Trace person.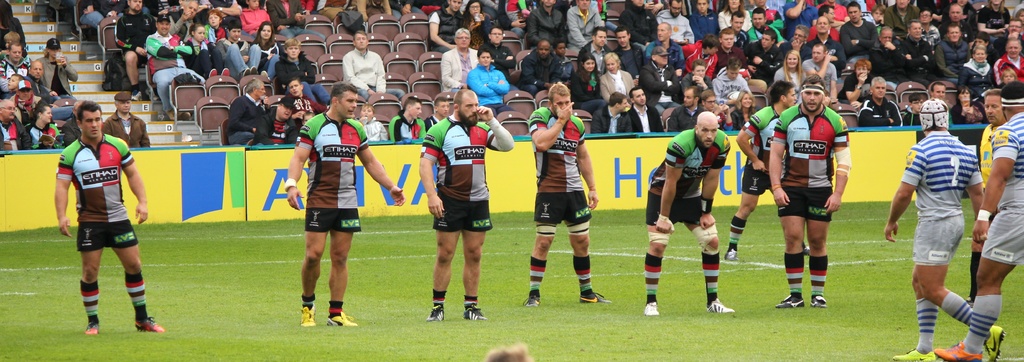
Traced to bbox(179, 20, 227, 86).
